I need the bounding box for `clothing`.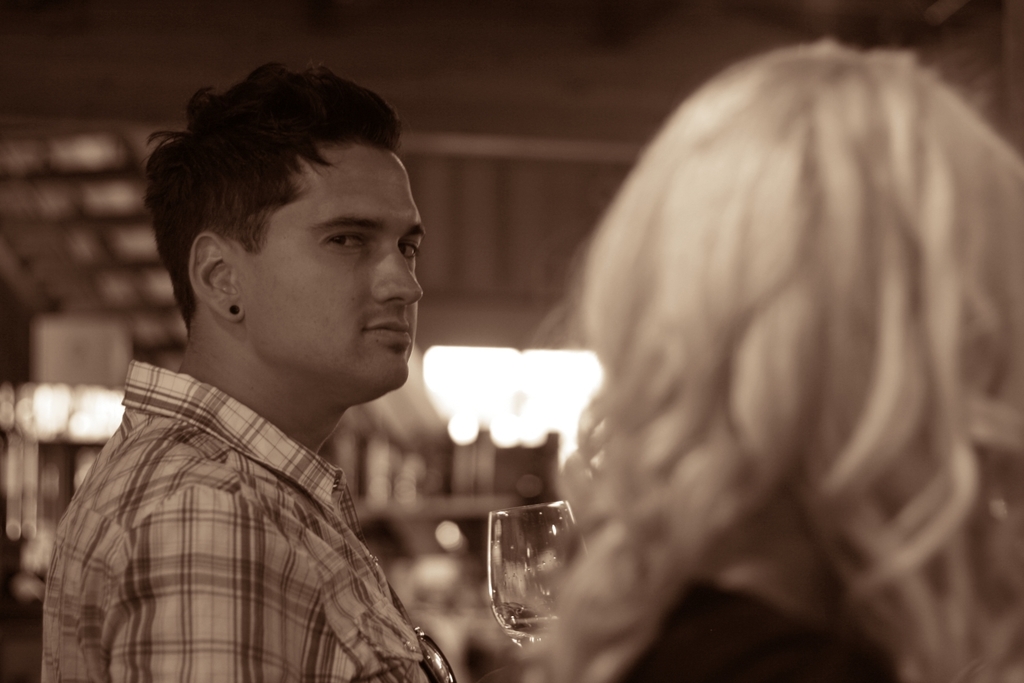
Here it is: Rect(37, 298, 458, 674).
